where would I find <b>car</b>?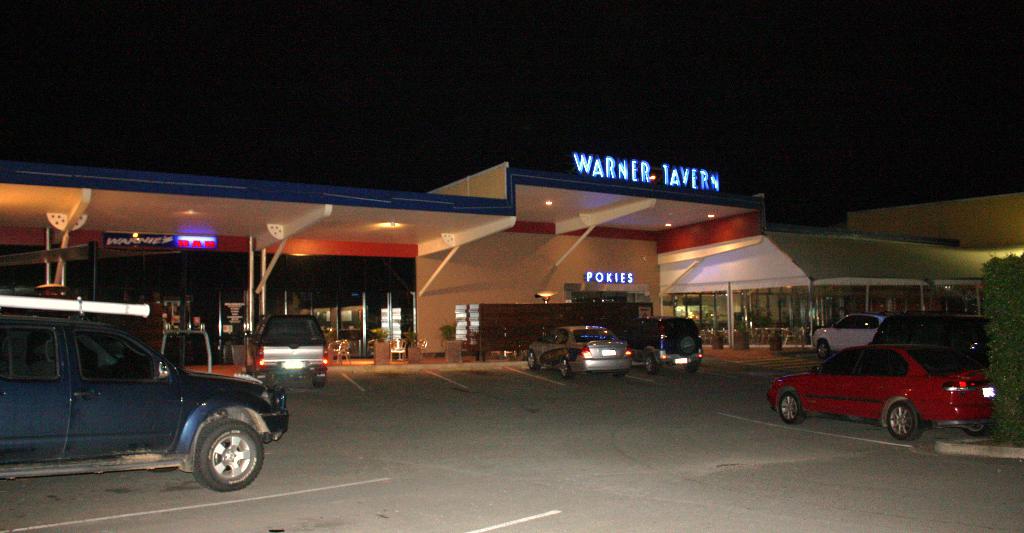
At rect(764, 348, 996, 441).
